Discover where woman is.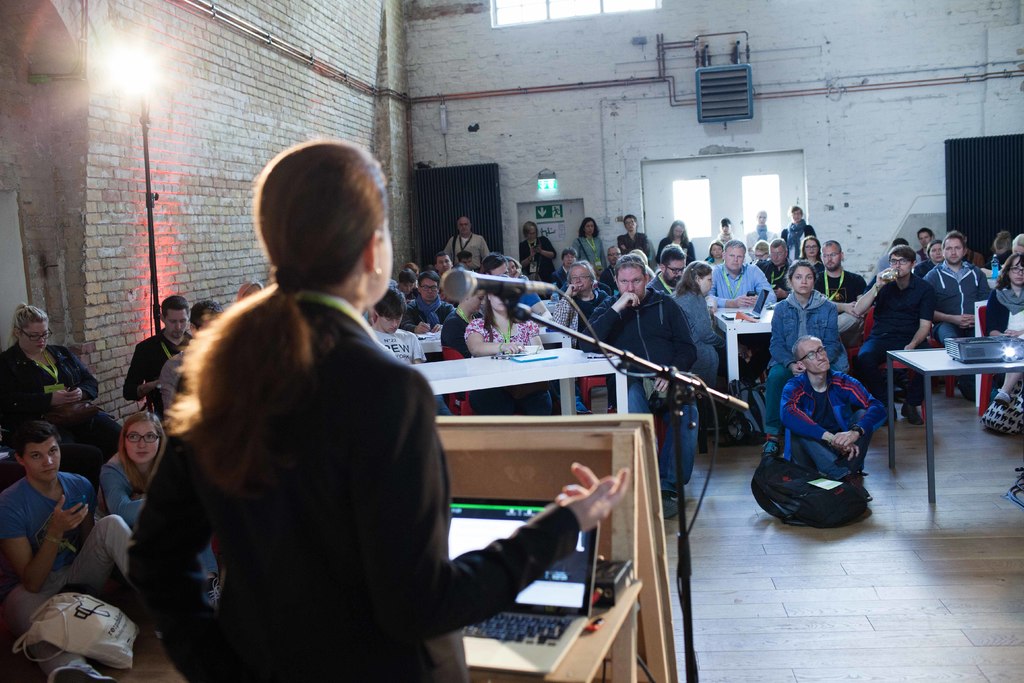
Discovered at pyautogui.locateOnScreen(915, 240, 943, 276).
